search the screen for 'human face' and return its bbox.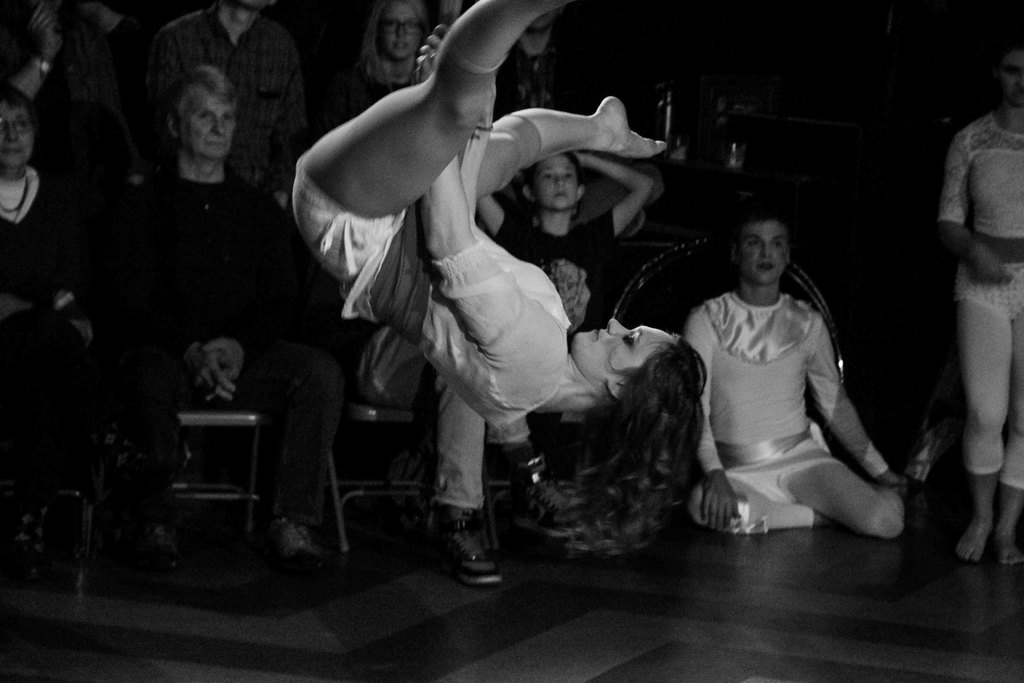
Found: {"left": 376, "top": 0, "right": 424, "bottom": 58}.
